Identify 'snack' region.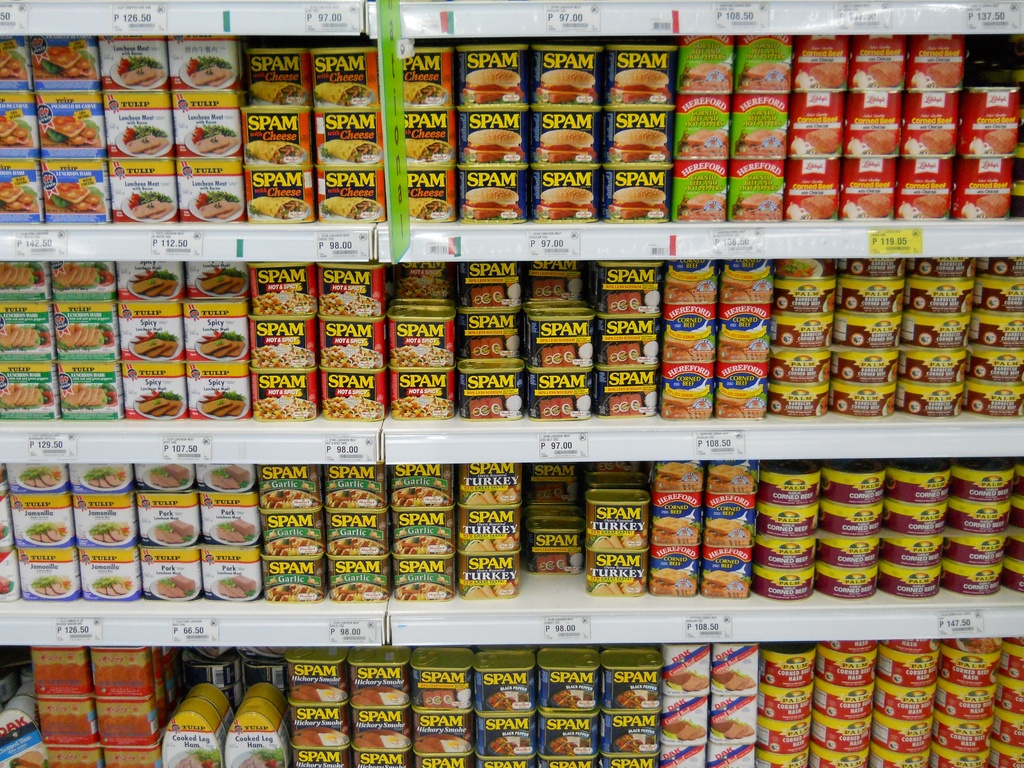
Region: (x1=120, y1=67, x2=154, y2=87).
